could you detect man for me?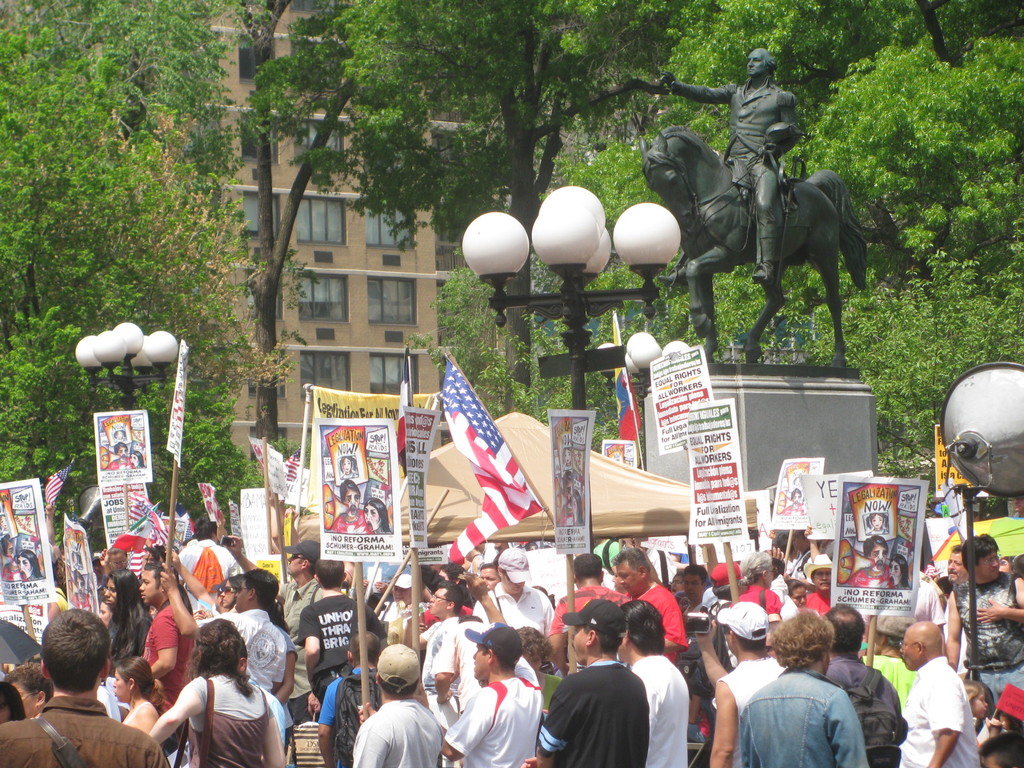
Detection result: {"x1": 954, "y1": 534, "x2": 968, "y2": 582}.
